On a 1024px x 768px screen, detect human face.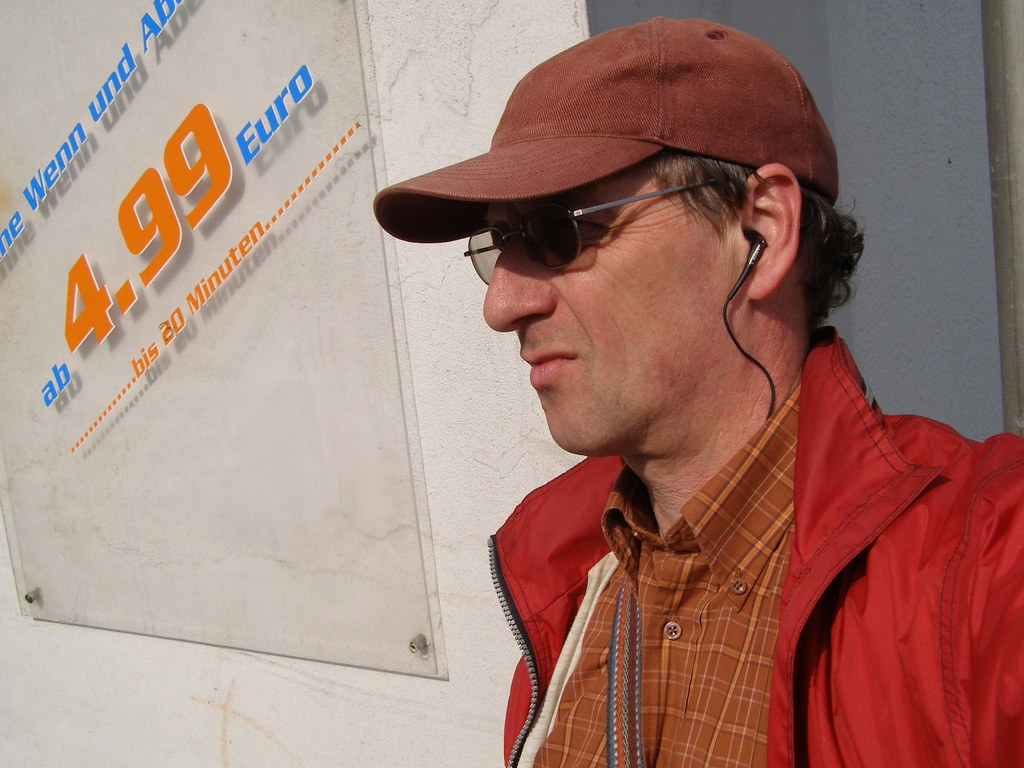
[483,163,744,458].
